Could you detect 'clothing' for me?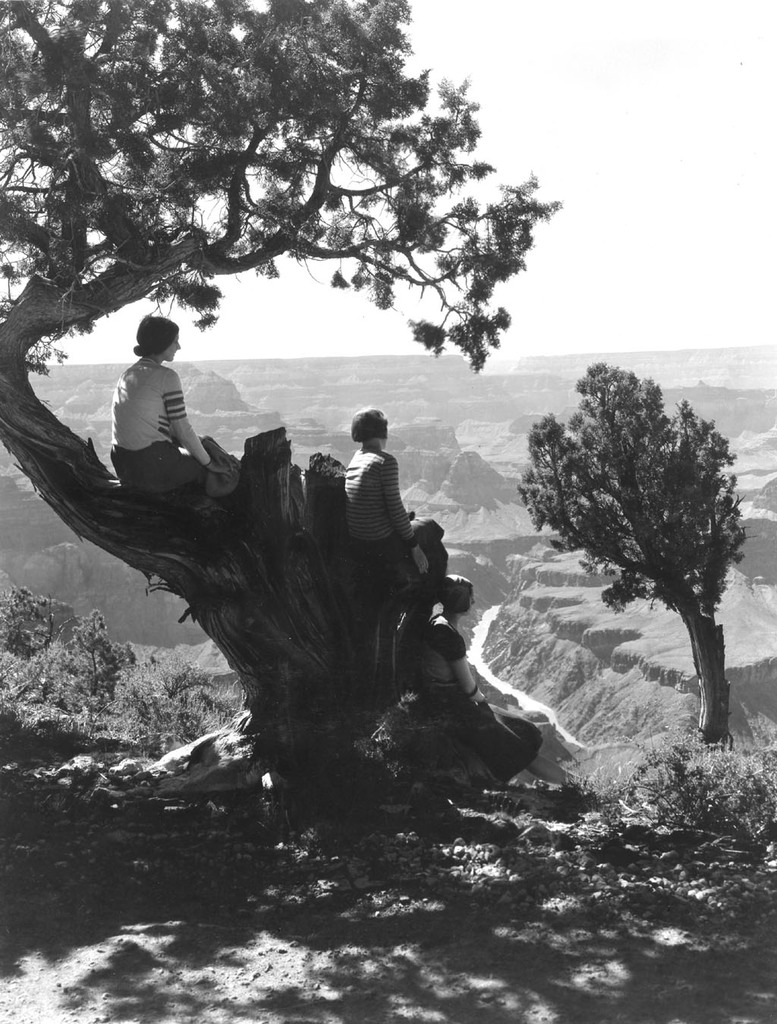
Detection result: 83 331 215 498.
